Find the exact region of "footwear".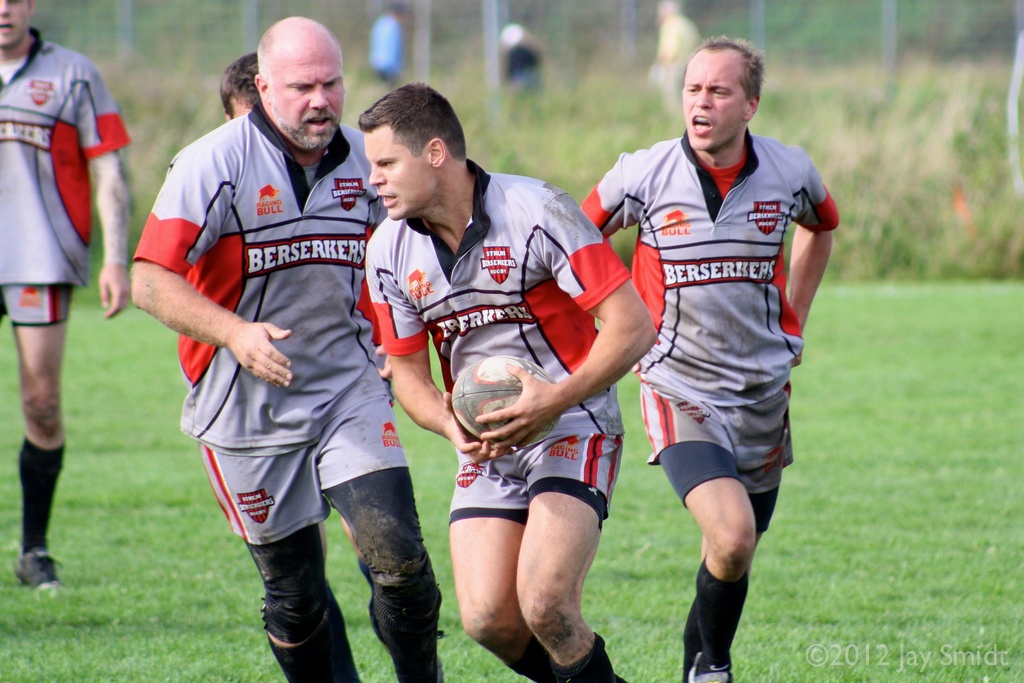
Exact region: [left=693, top=650, right=736, bottom=682].
